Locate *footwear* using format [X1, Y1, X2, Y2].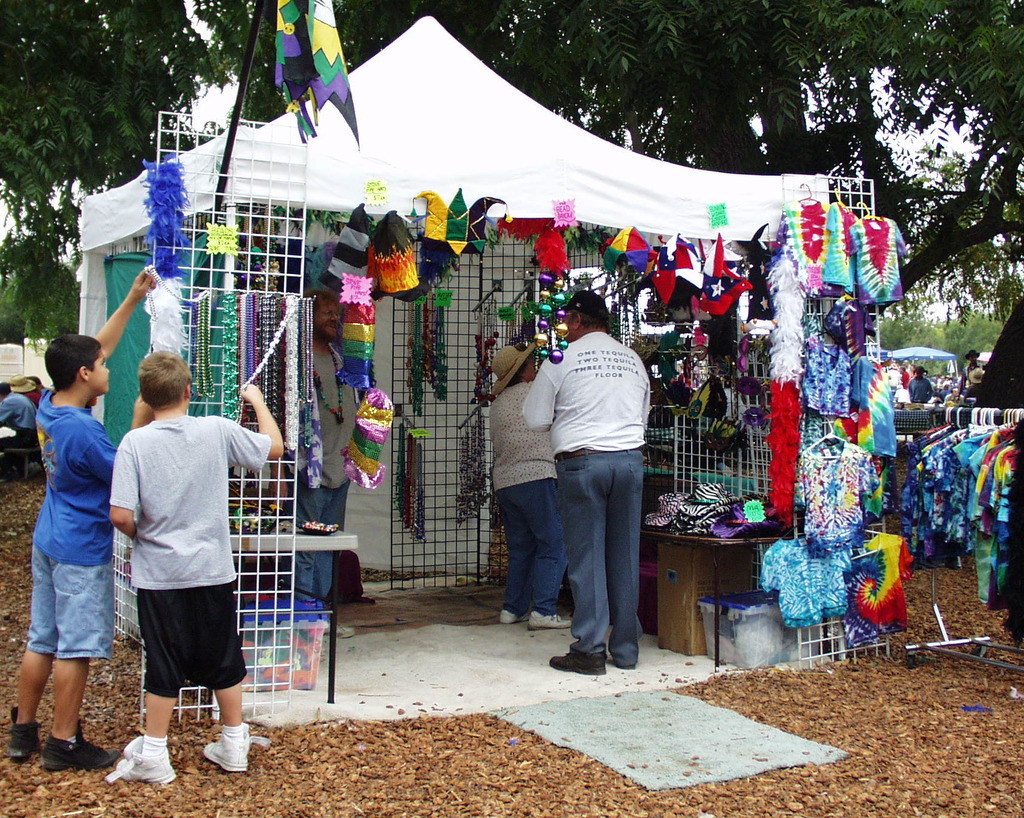
[494, 609, 528, 631].
